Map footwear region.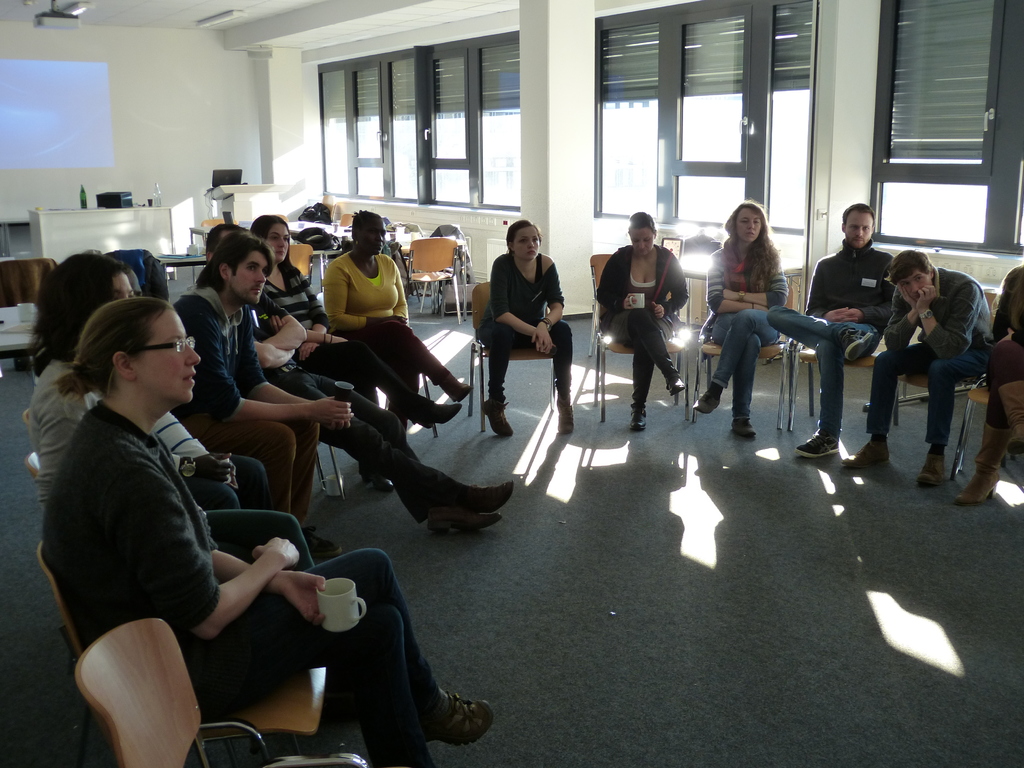
Mapped to {"x1": 796, "y1": 437, "x2": 842, "y2": 458}.
